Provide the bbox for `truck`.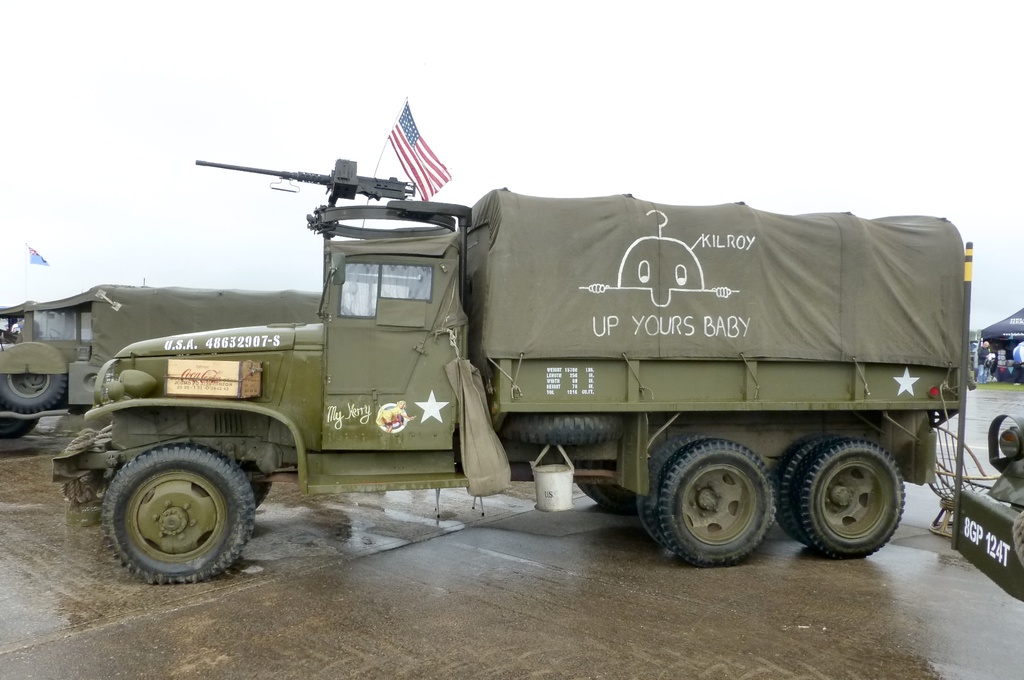
34 283 328 396.
